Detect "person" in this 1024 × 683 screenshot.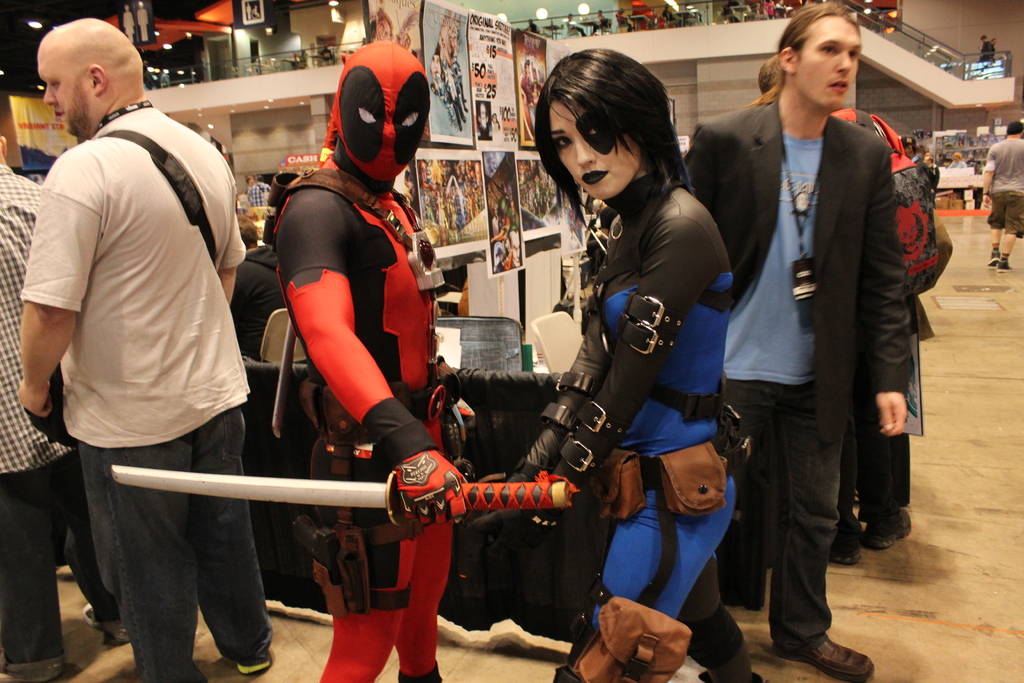
Detection: 245,175,273,208.
